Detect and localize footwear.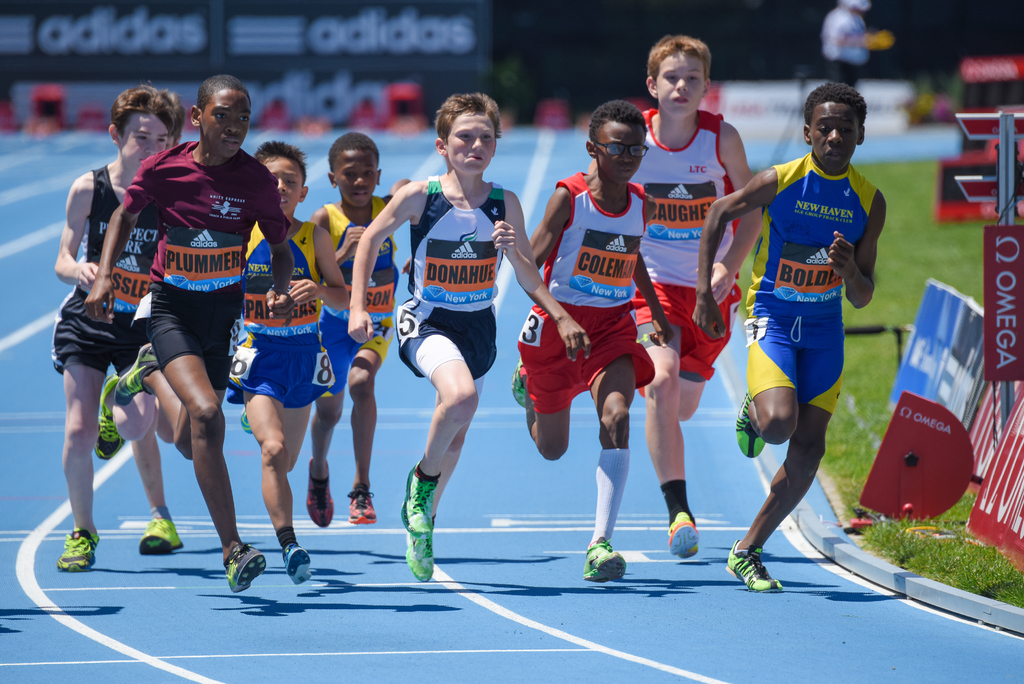
Localized at <box>142,509,184,555</box>.
